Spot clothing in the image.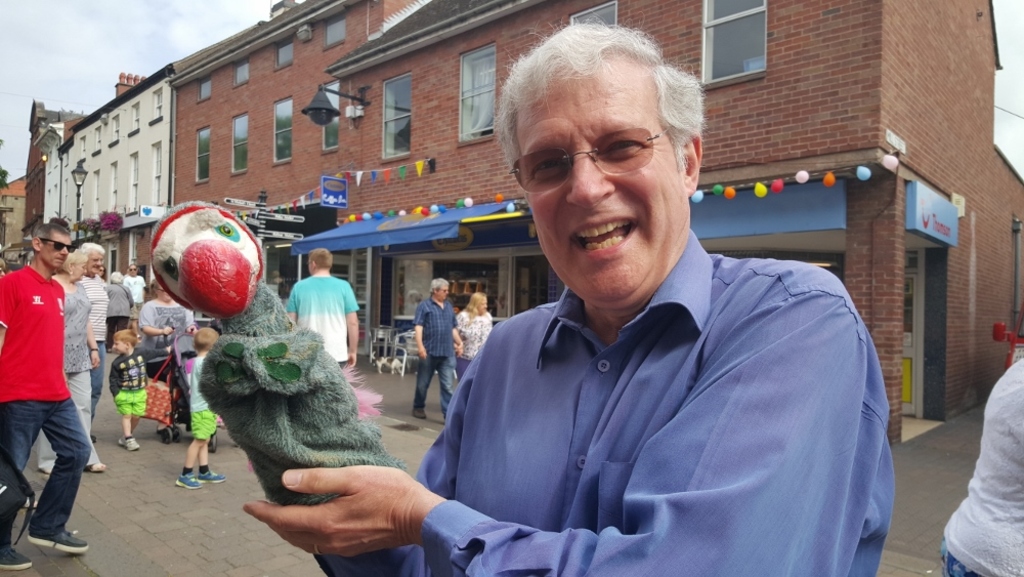
clothing found at crop(309, 231, 894, 576).
